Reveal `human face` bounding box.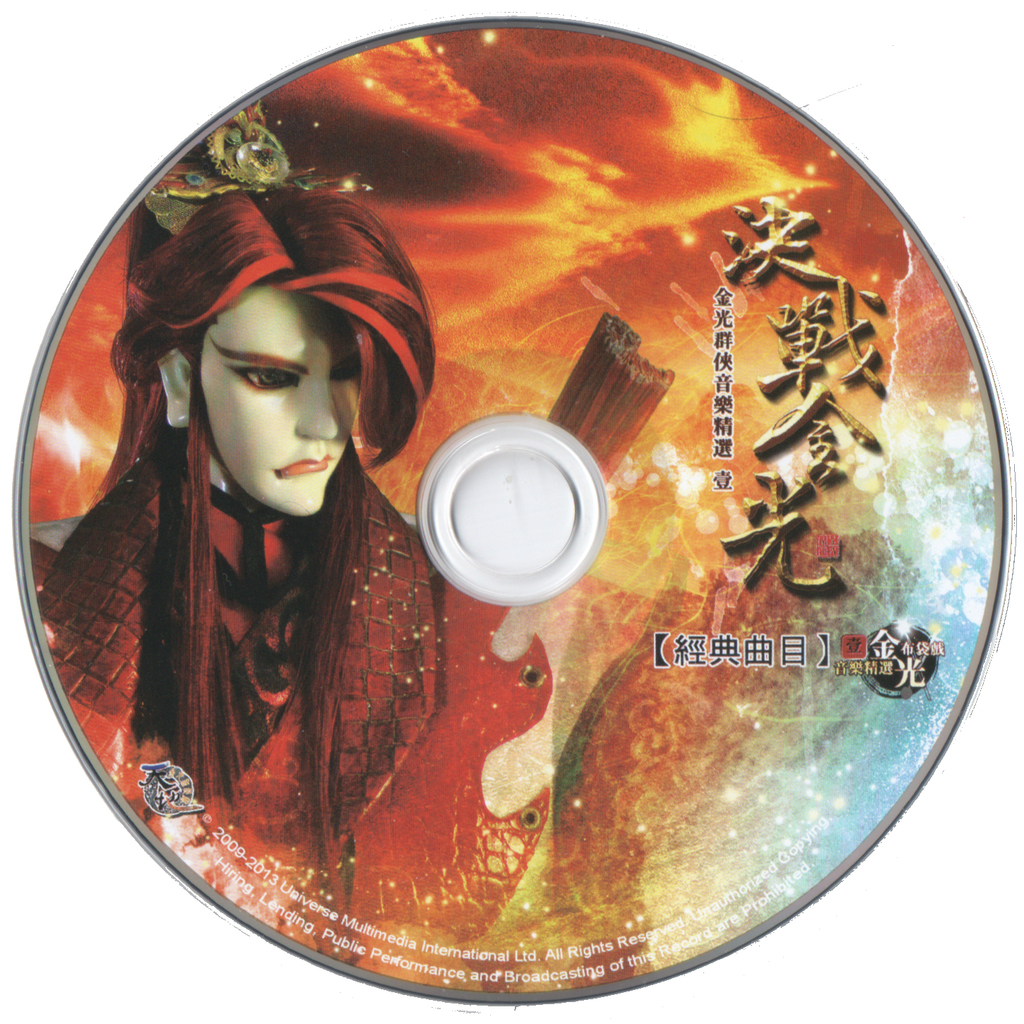
Revealed: 189 290 357 513.
